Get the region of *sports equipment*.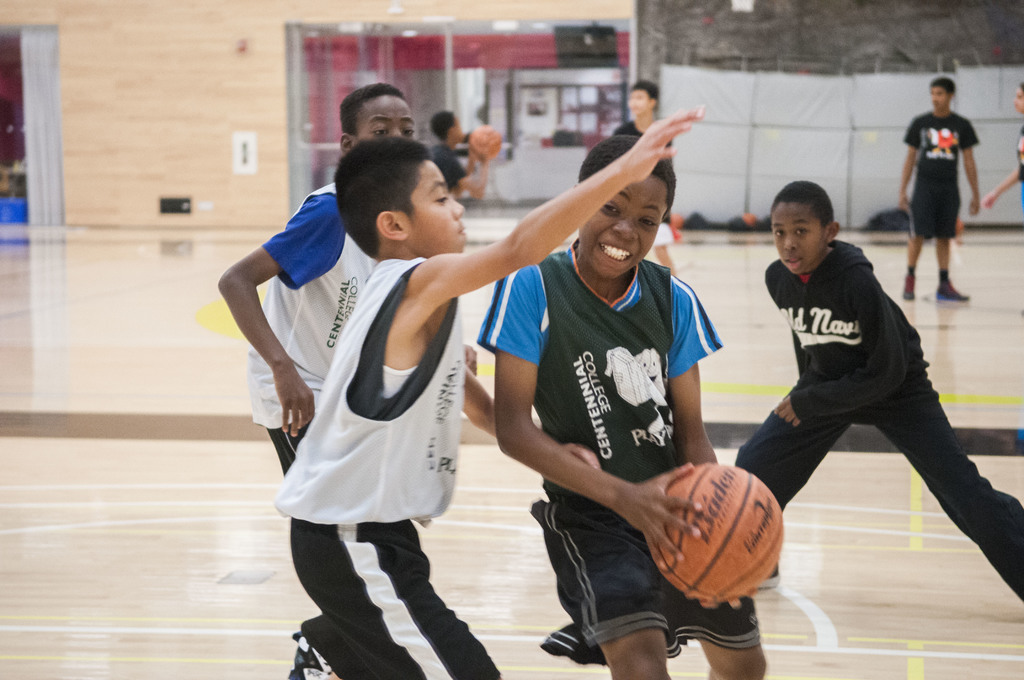
(648,464,783,608).
